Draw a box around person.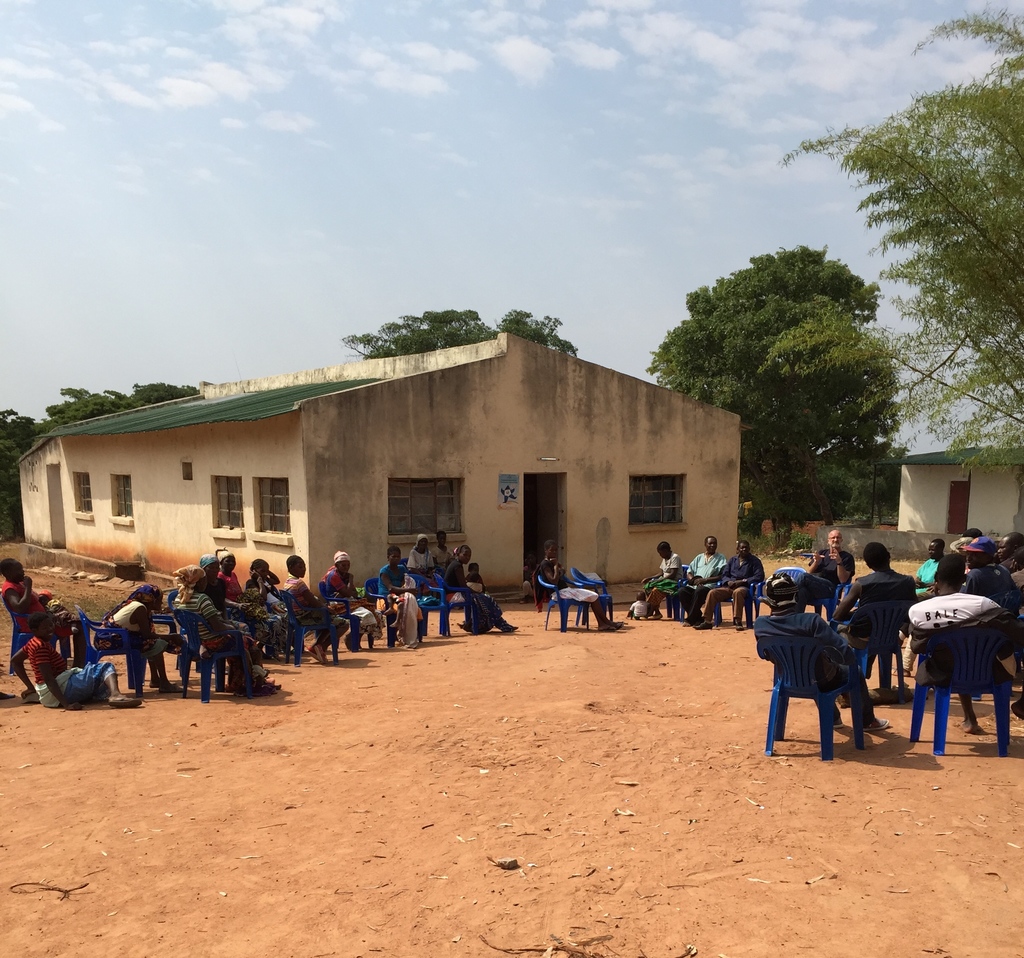
detection(756, 583, 887, 729).
